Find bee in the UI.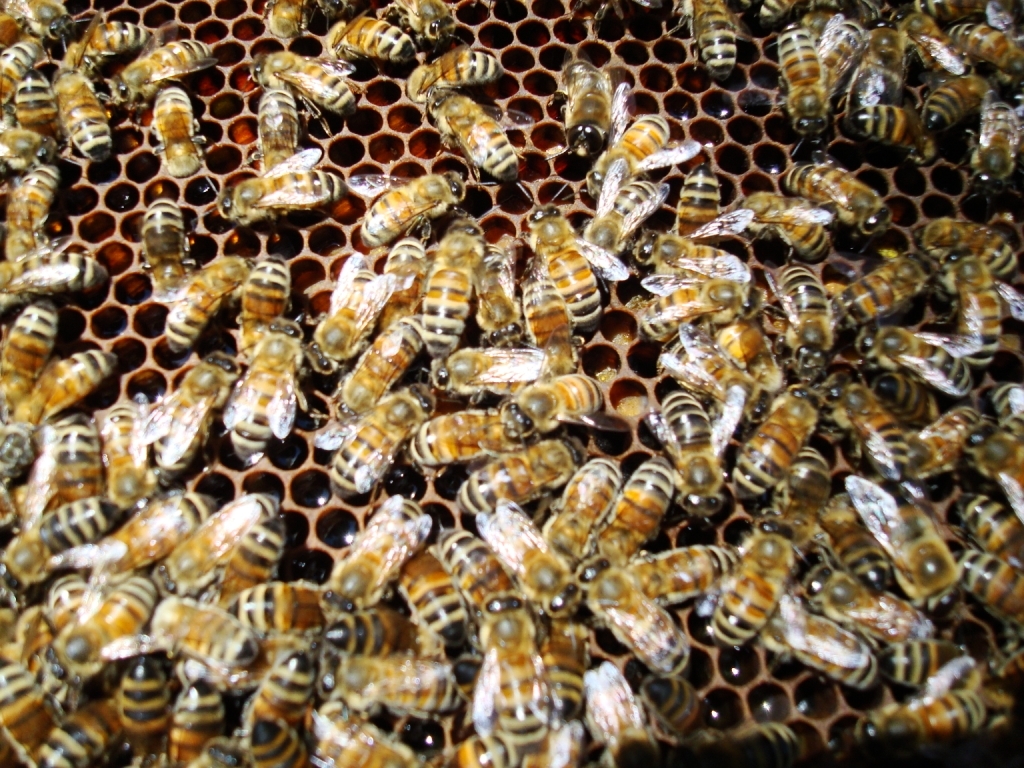
UI element at locate(901, 406, 993, 470).
